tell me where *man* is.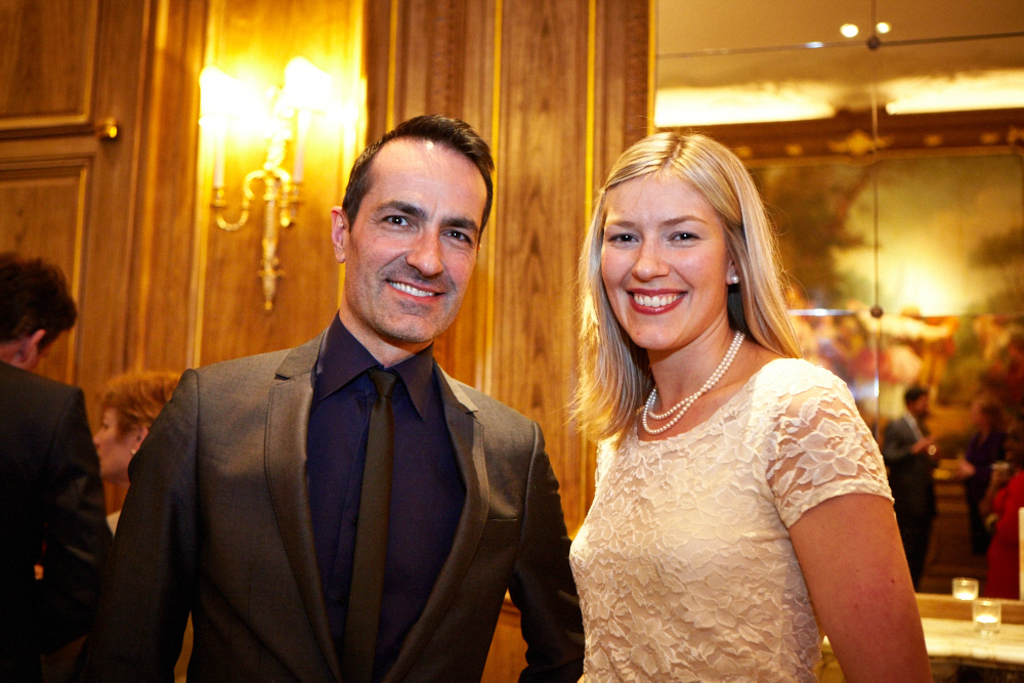
*man* is at (68, 127, 575, 674).
